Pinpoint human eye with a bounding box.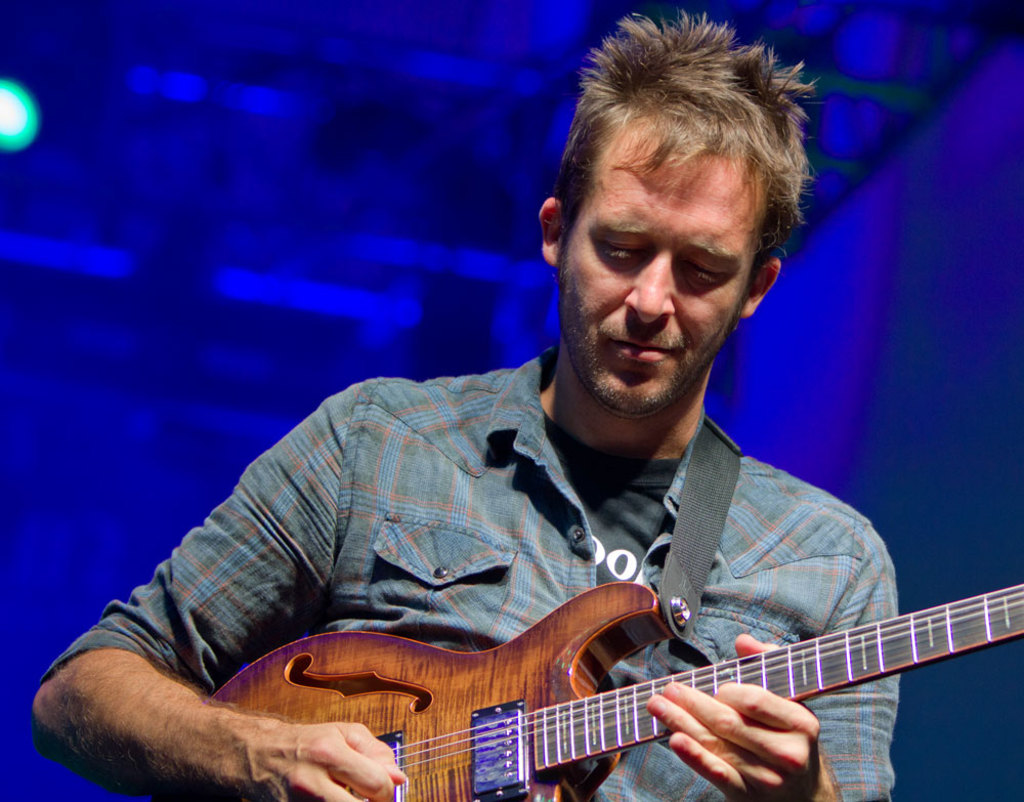
[681,253,736,294].
